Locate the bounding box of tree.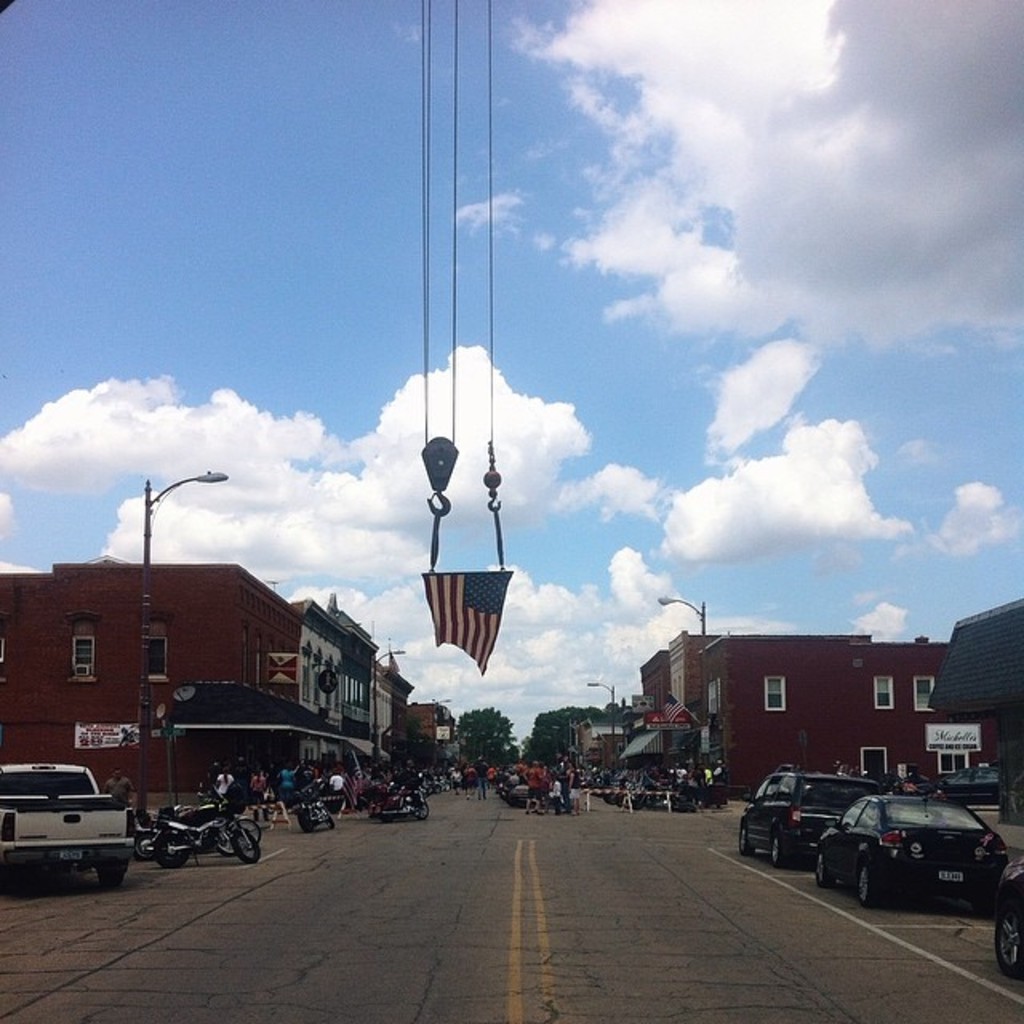
Bounding box: (left=451, top=706, right=512, bottom=789).
